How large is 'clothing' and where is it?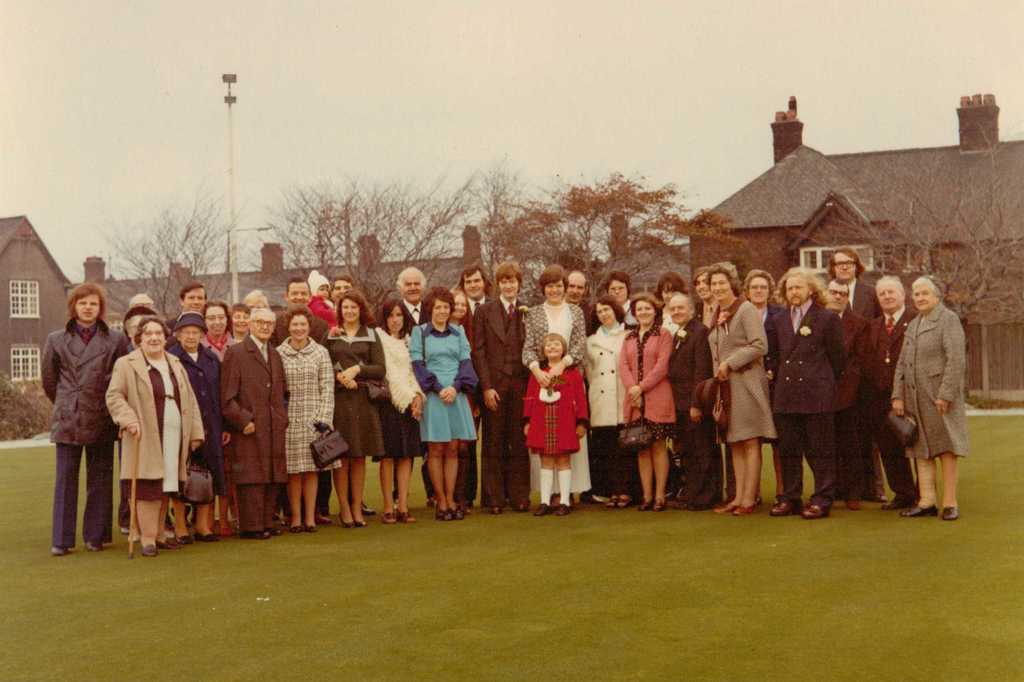
Bounding box: rect(703, 294, 778, 433).
